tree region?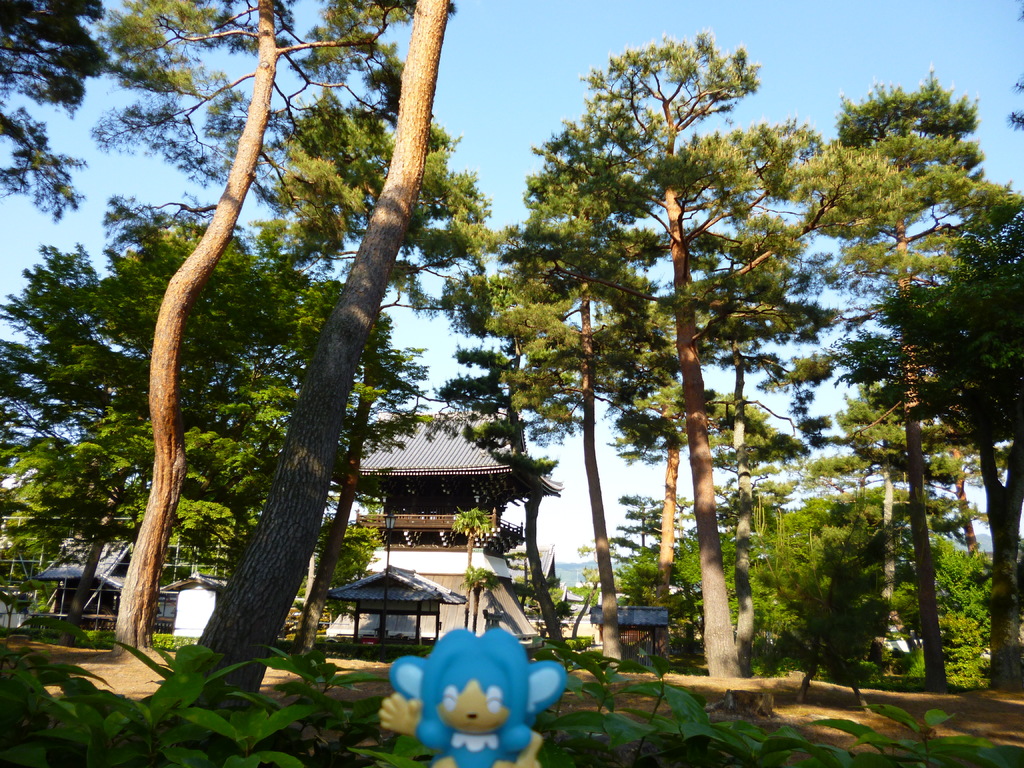
l=0, t=0, r=221, b=225
